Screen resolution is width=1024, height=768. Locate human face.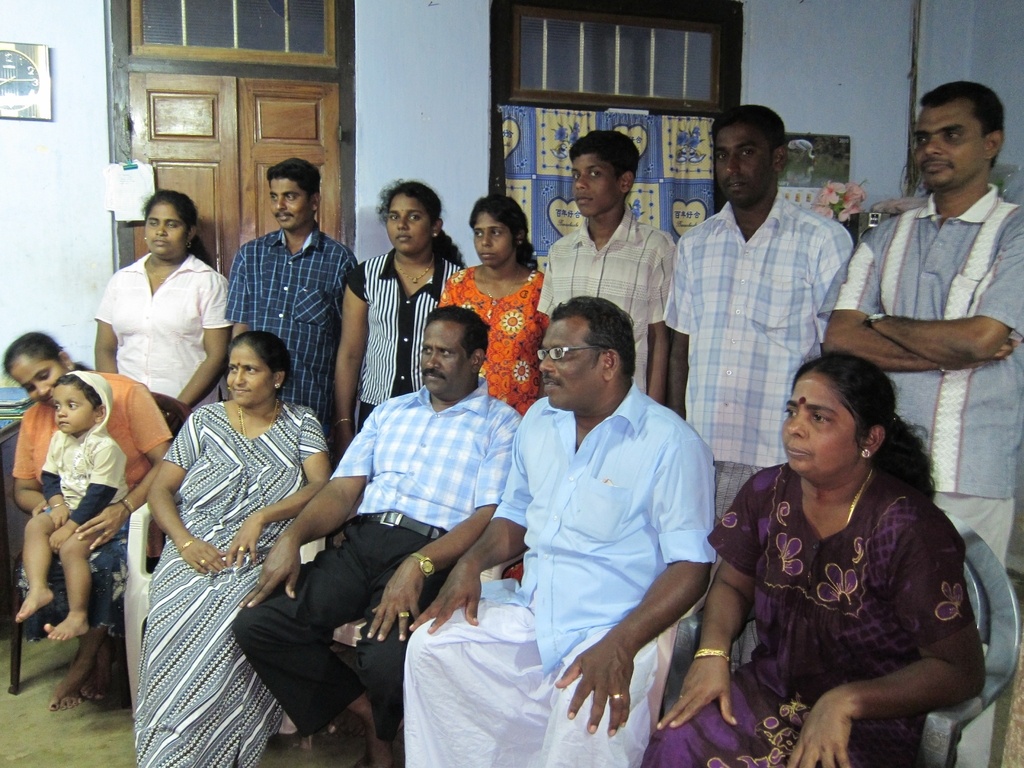
11:353:70:408.
